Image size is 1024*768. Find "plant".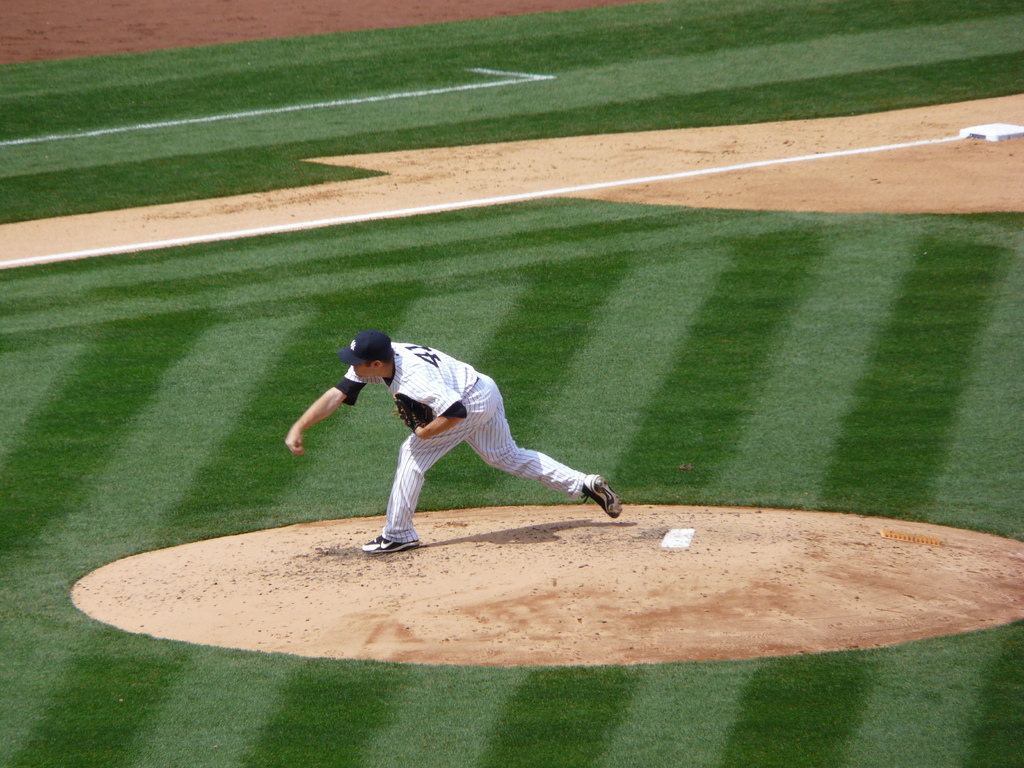
l=1, t=0, r=1023, b=221.
